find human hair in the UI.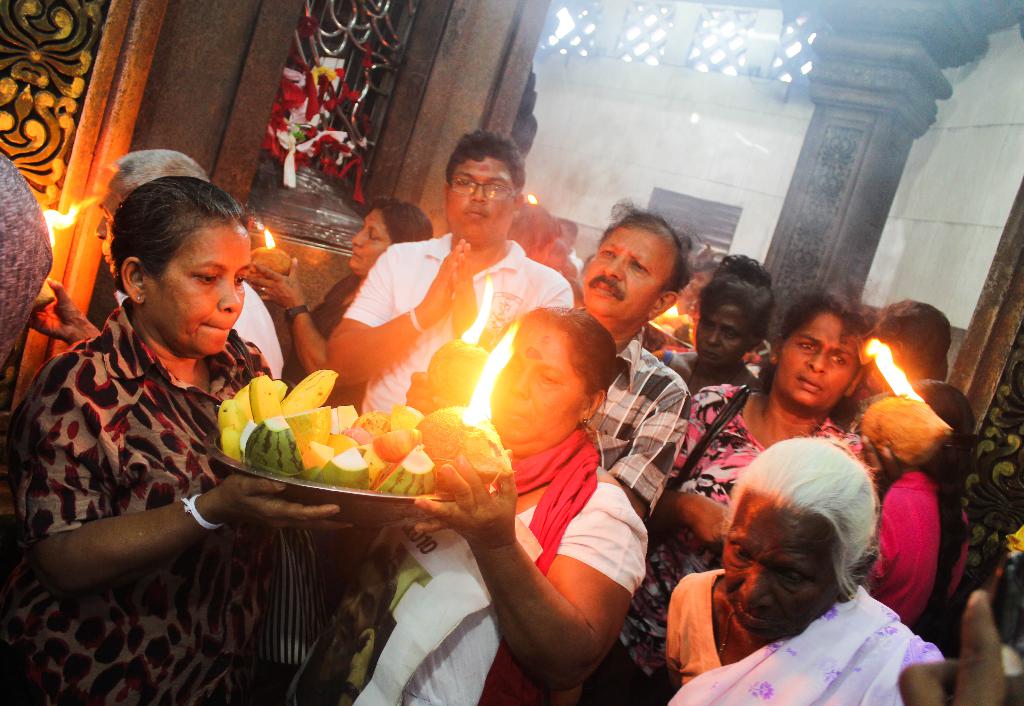
UI element at x1=110 y1=147 x2=211 y2=193.
